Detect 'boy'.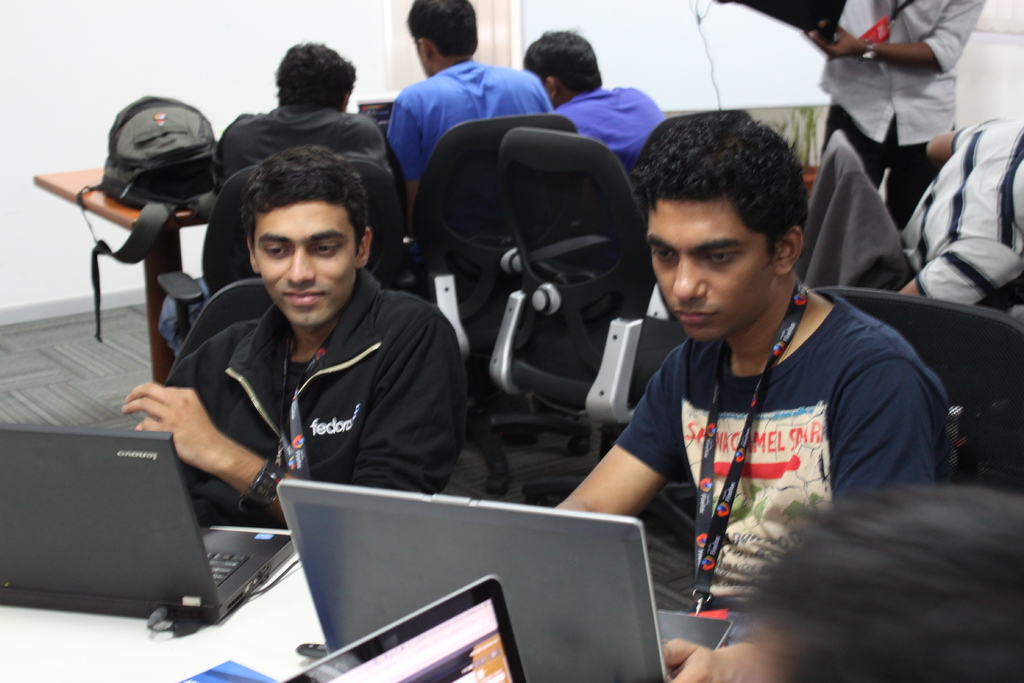
Detected at 115/142/463/534.
